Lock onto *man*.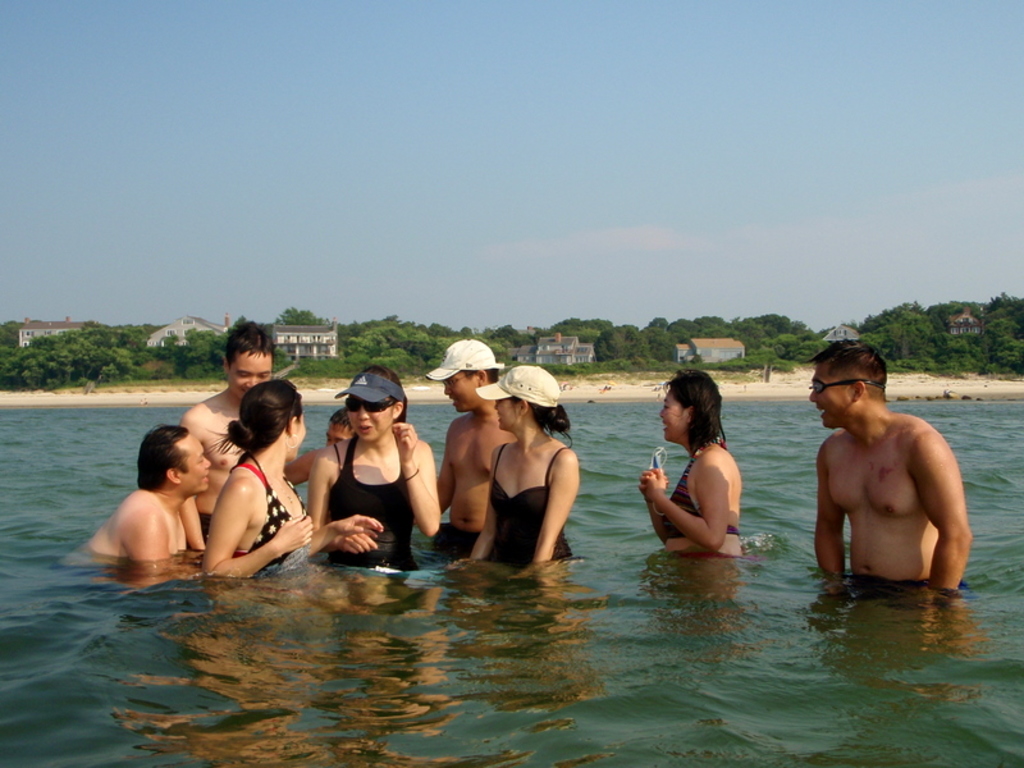
Locked: rect(434, 338, 508, 548).
